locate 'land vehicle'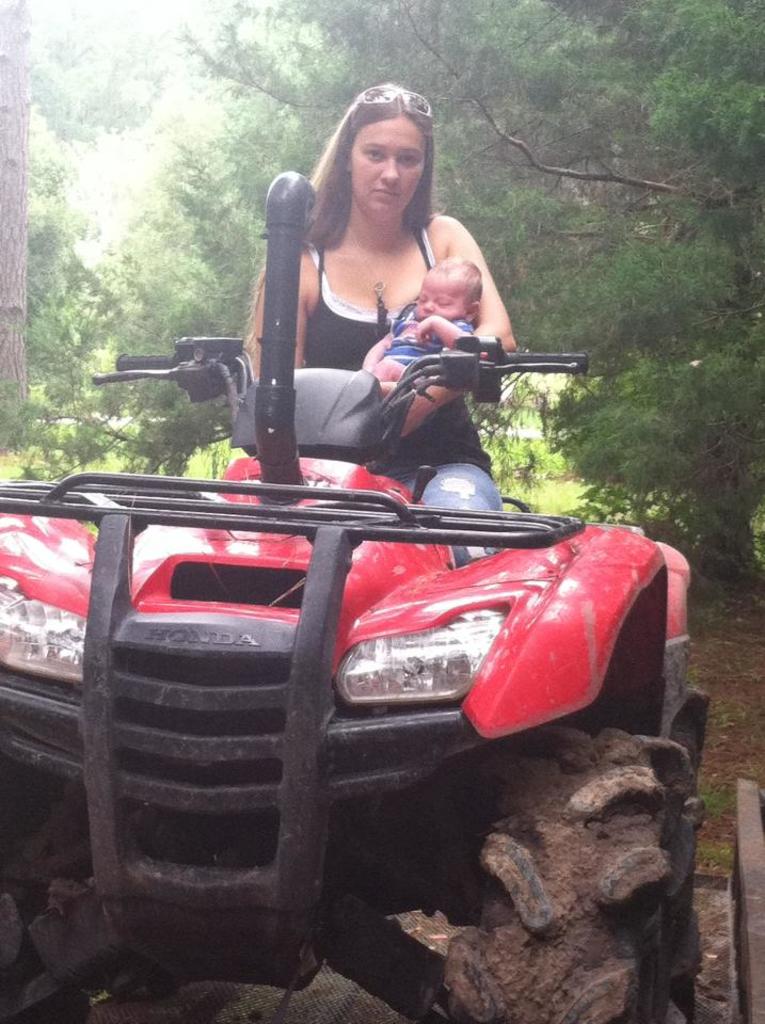
(x1=45, y1=270, x2=672, y2=960)
